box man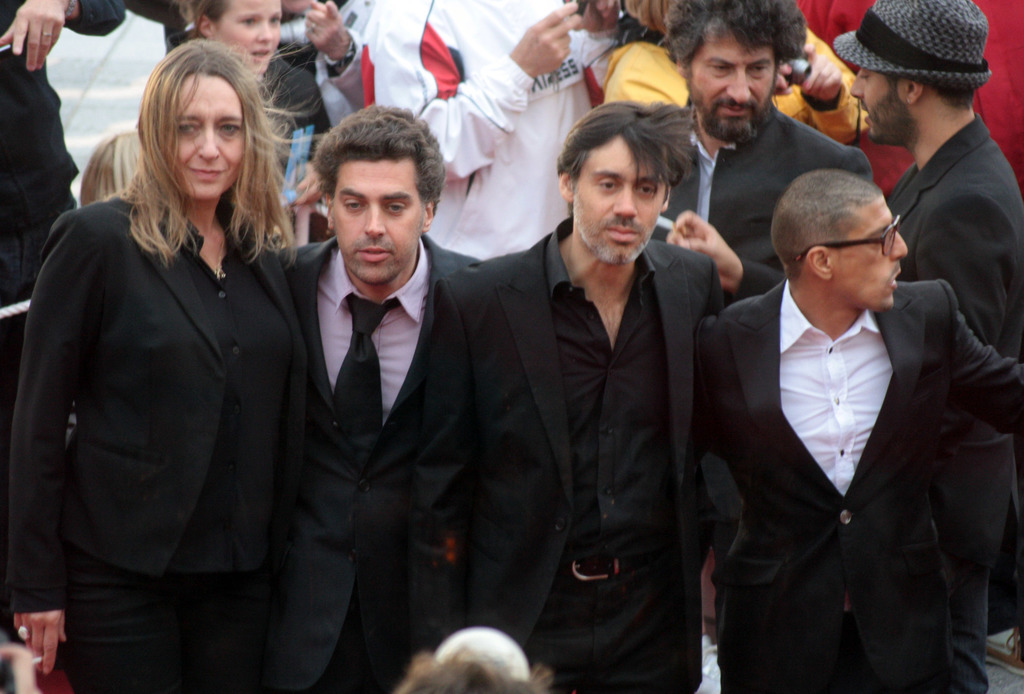
locate(191, 0, 305, 174)
